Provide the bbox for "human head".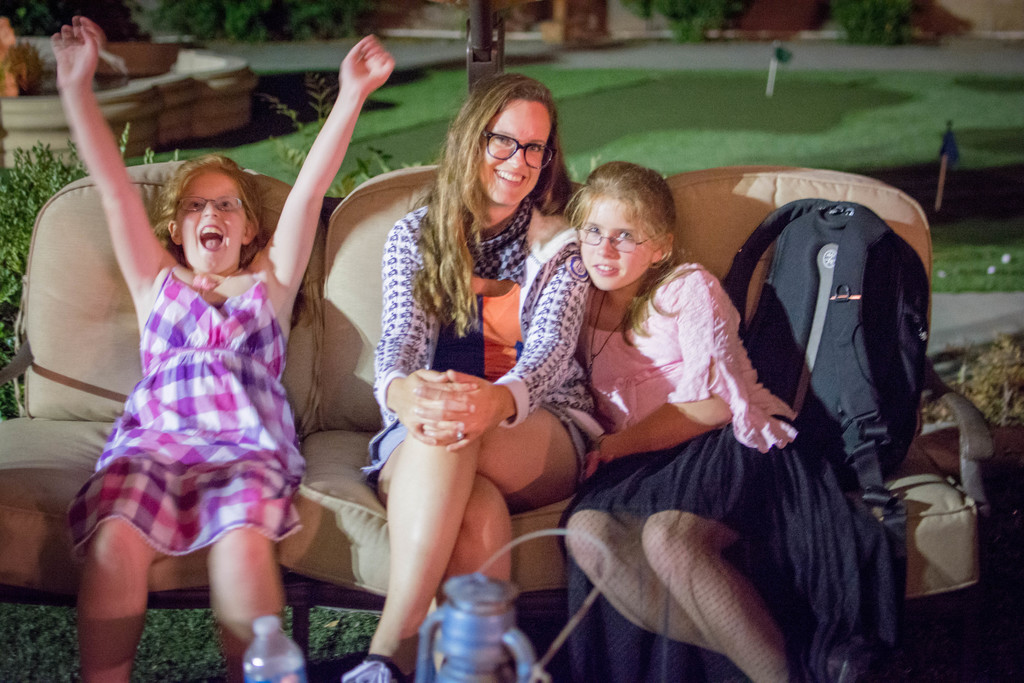
[568, 162, 675, 292].
